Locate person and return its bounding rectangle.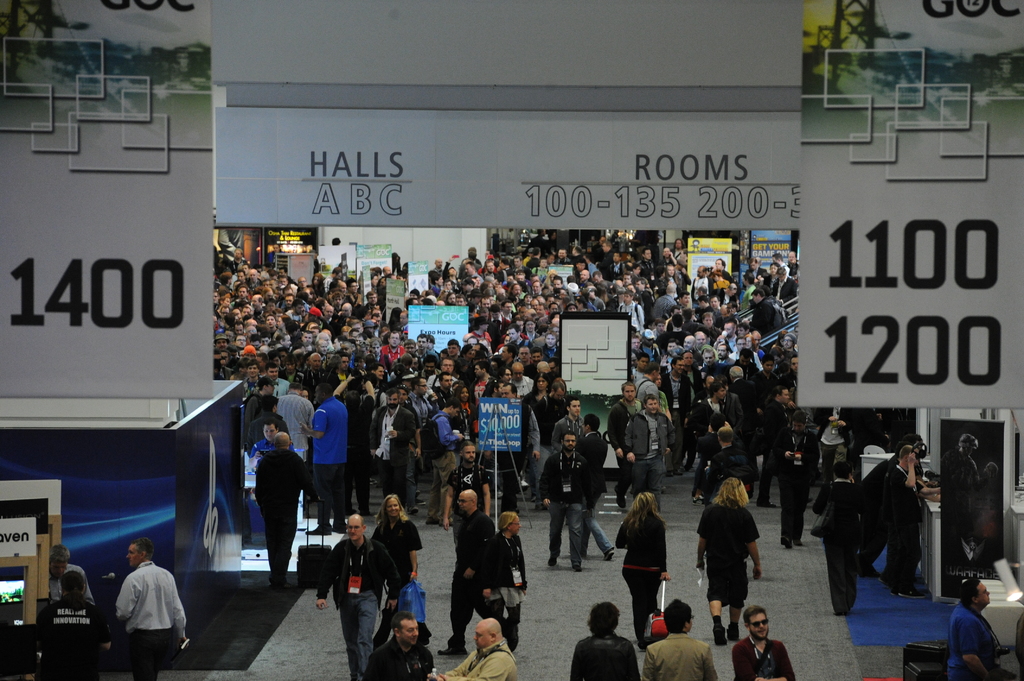
rect(730, 605, 795, 680).
